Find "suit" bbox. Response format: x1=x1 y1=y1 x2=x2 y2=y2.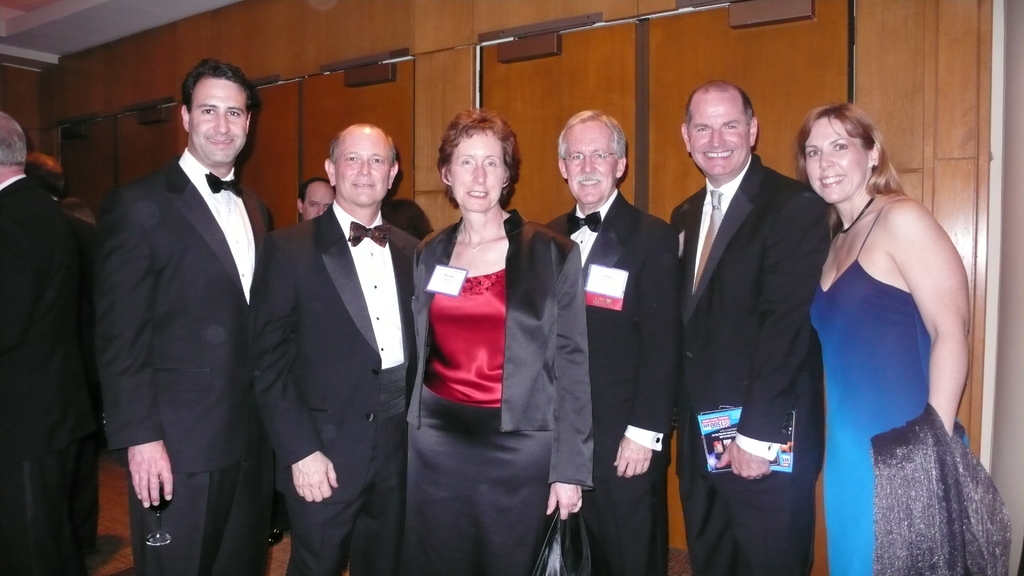
x1=673 y1=156 x2=831 y2=575.
